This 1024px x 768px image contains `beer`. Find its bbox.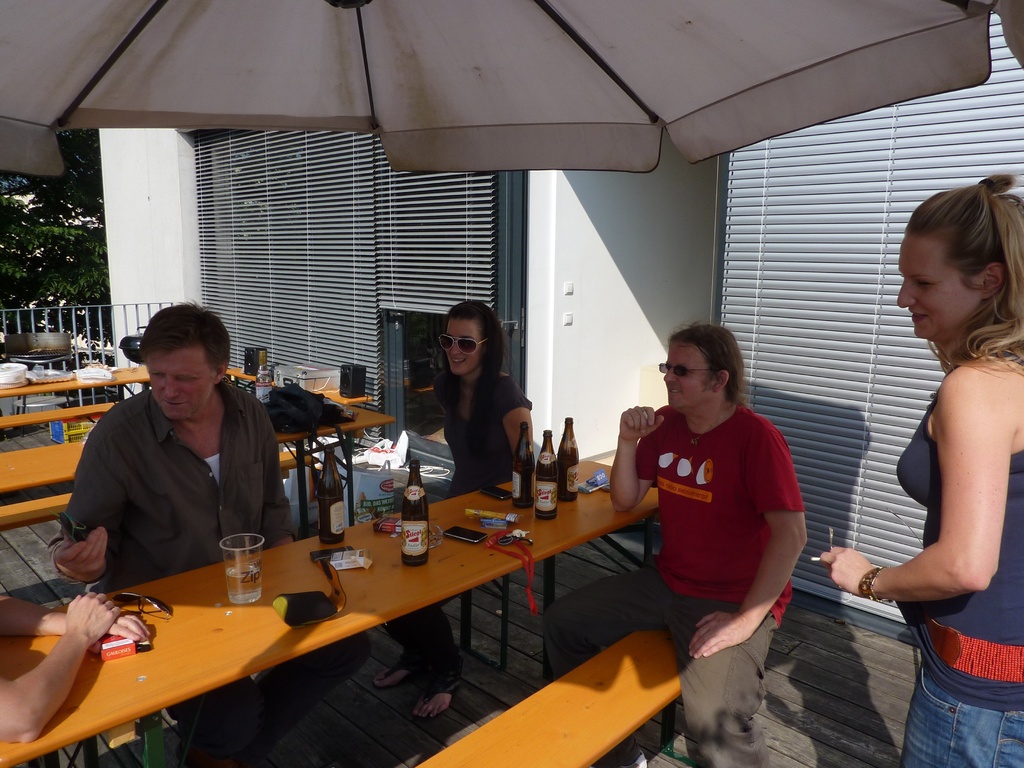
<region>394, 458, 431, 561</region>.
